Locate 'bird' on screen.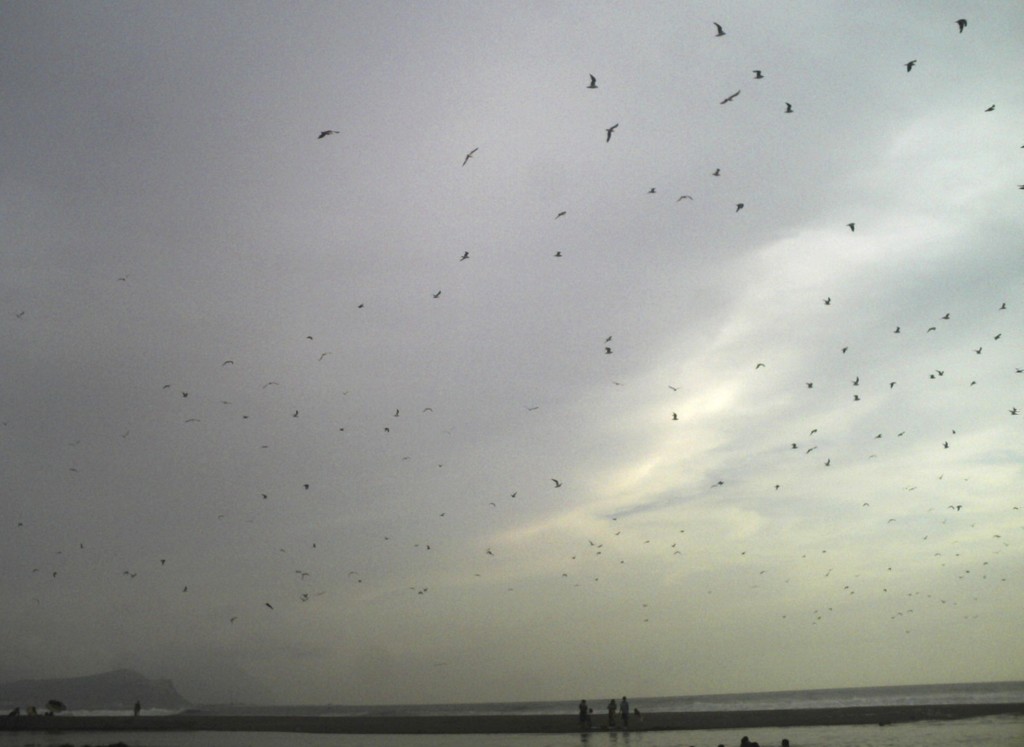
On screen at bbox(606, 115, 618, 142).
